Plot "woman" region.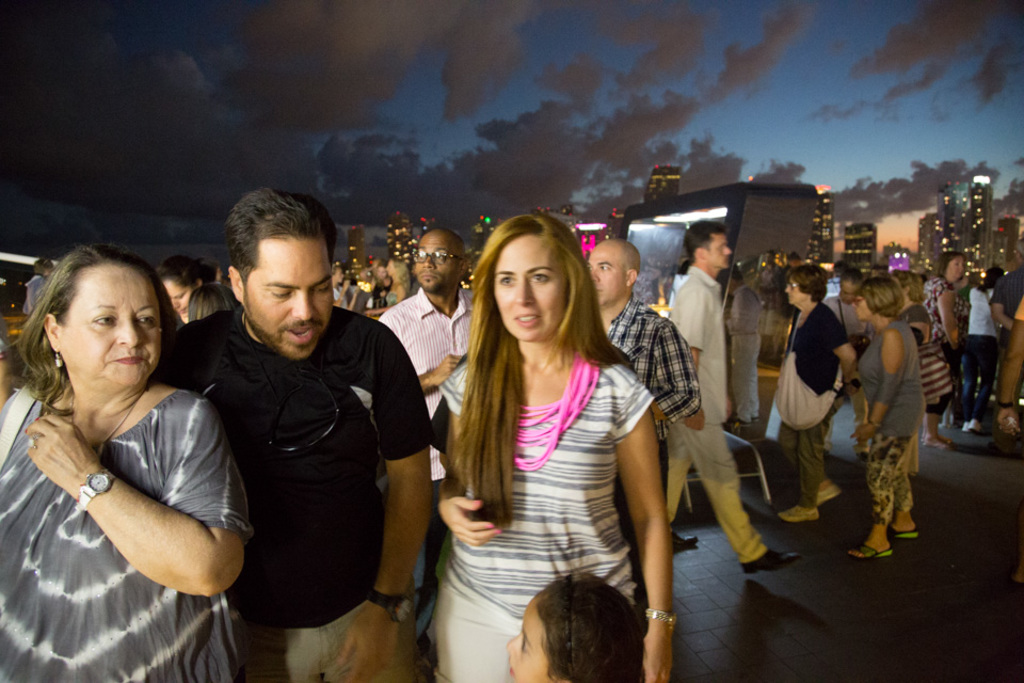
Plotted at bbox=(919, 248, 971, 457).
